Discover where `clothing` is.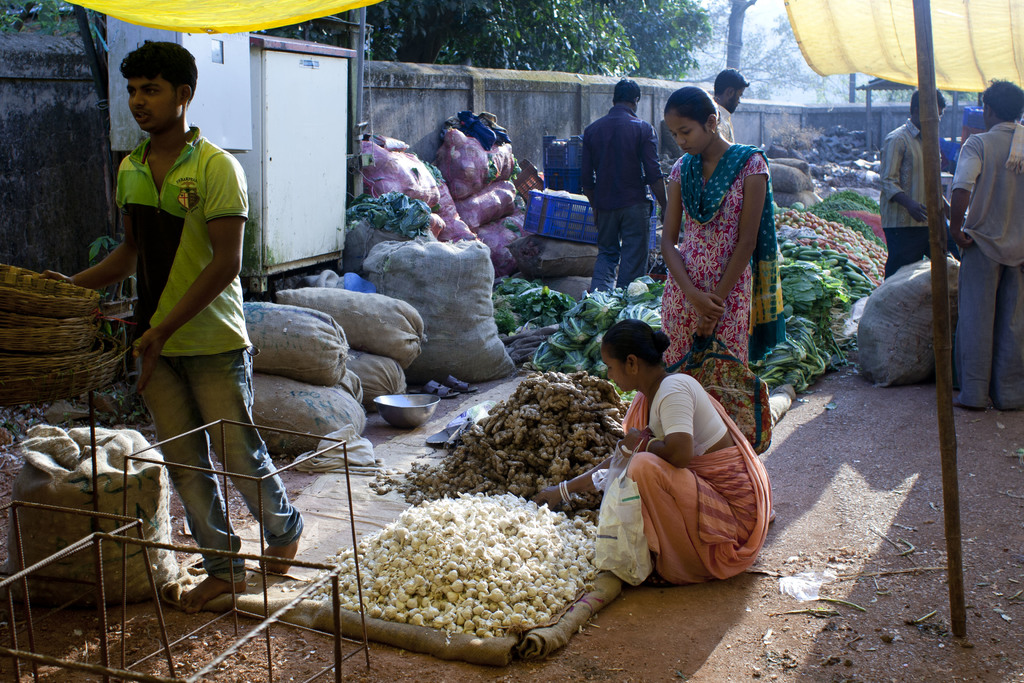
Discovered at 580, 103, 669, 292.
